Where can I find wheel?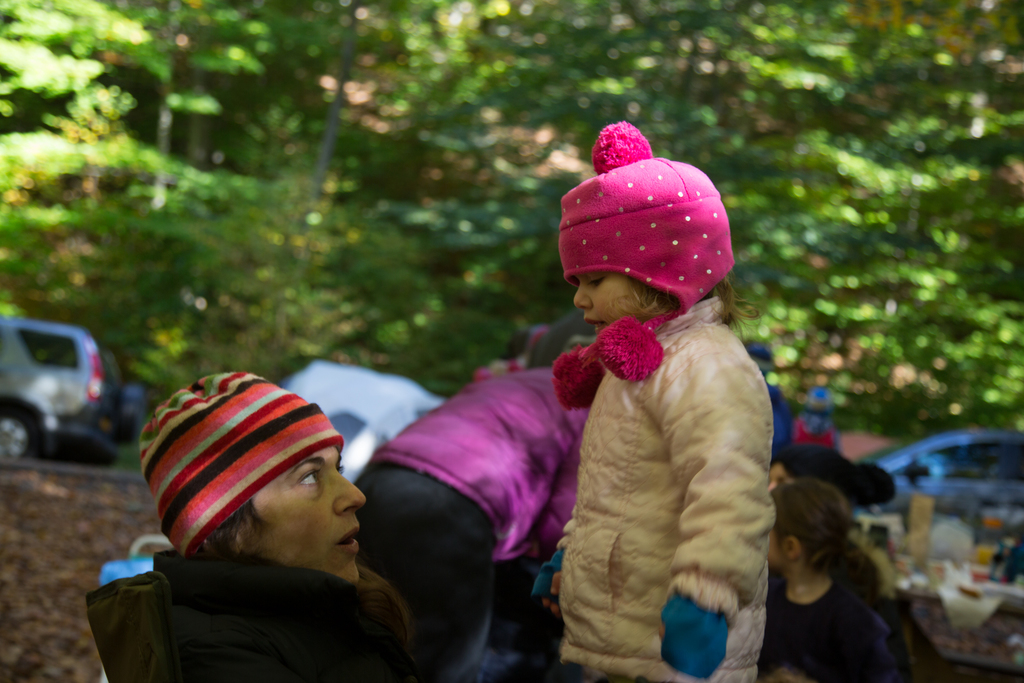
You can find it at x1=116, y1=385, x2=146, y2=447.
